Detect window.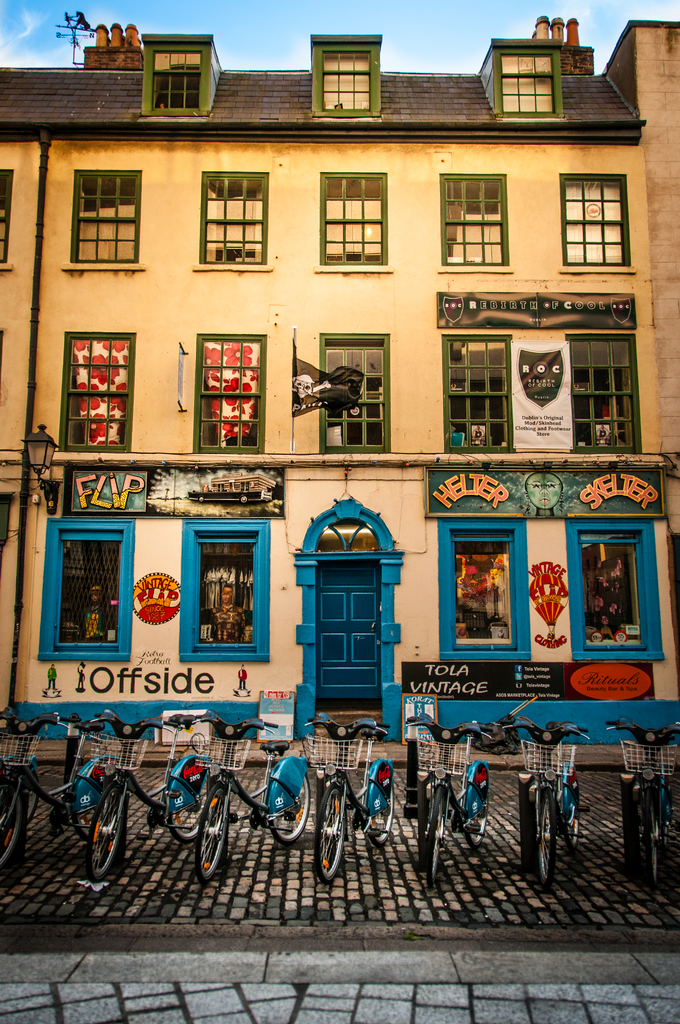
Detected at <bbox>570, 332, 642, 457</bbox>.
